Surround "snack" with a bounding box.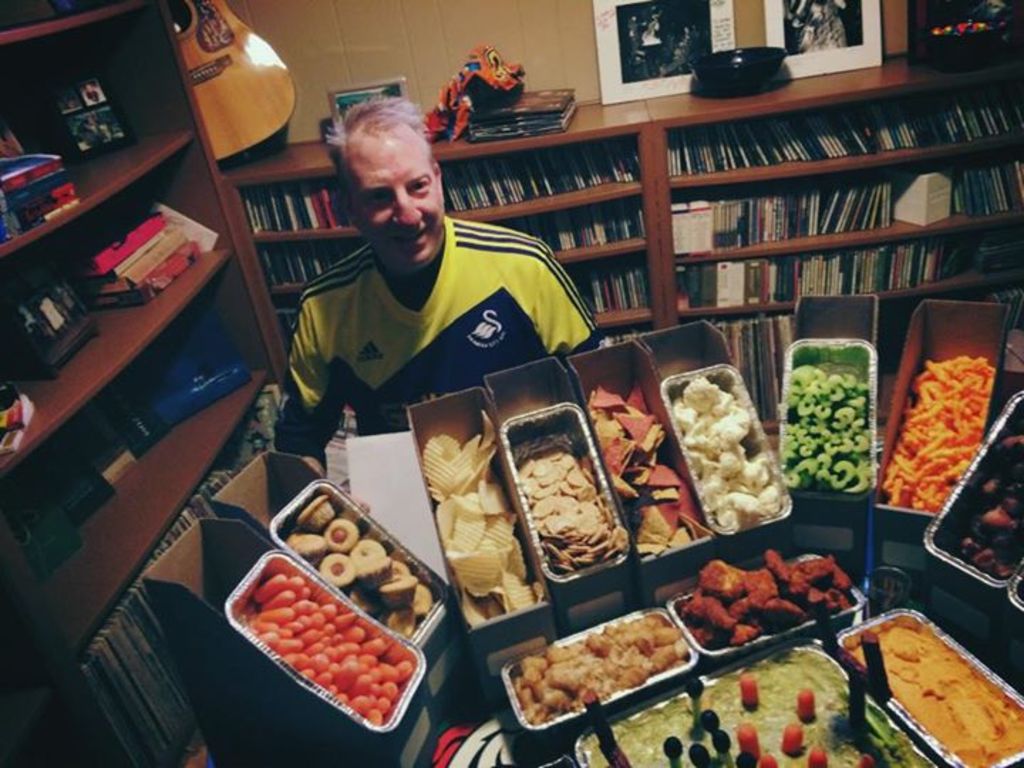
x1=788, y1=361, x2=870, y2=494.
